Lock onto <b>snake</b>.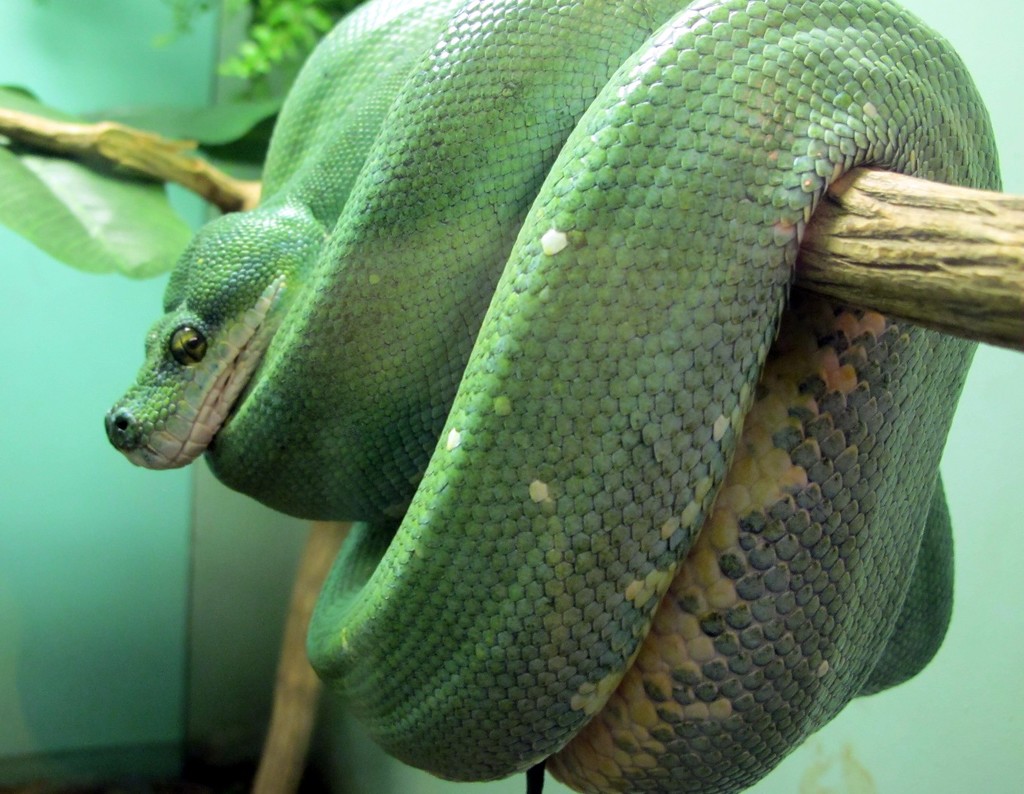
Locked: box=[104, 2, 1004, 793].
